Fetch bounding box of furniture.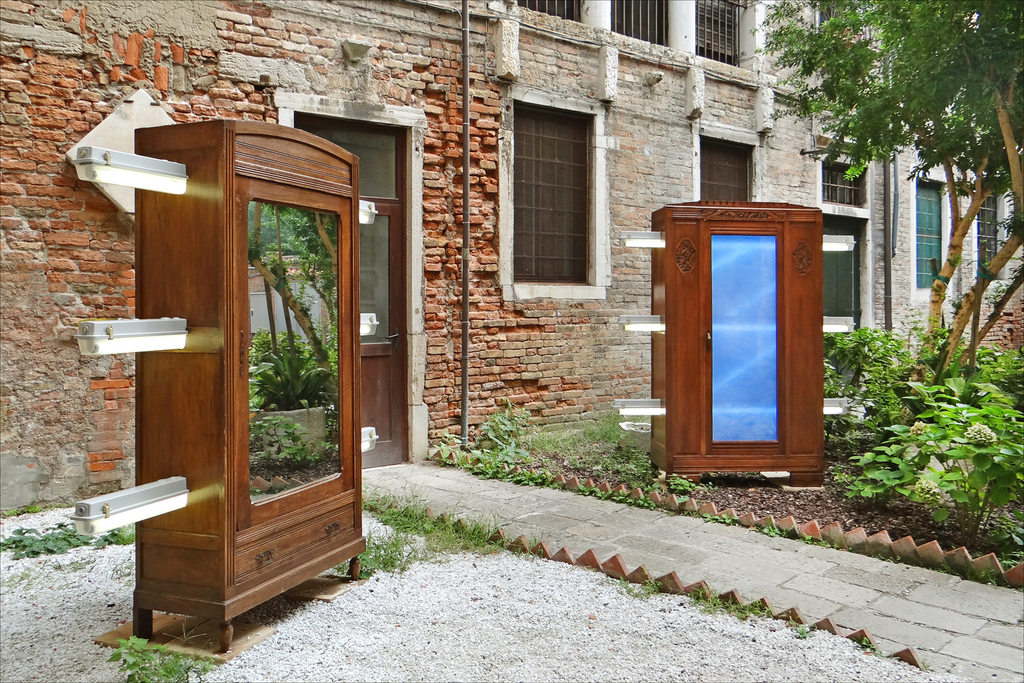
Bbox: [65, 115, 359, 650].
